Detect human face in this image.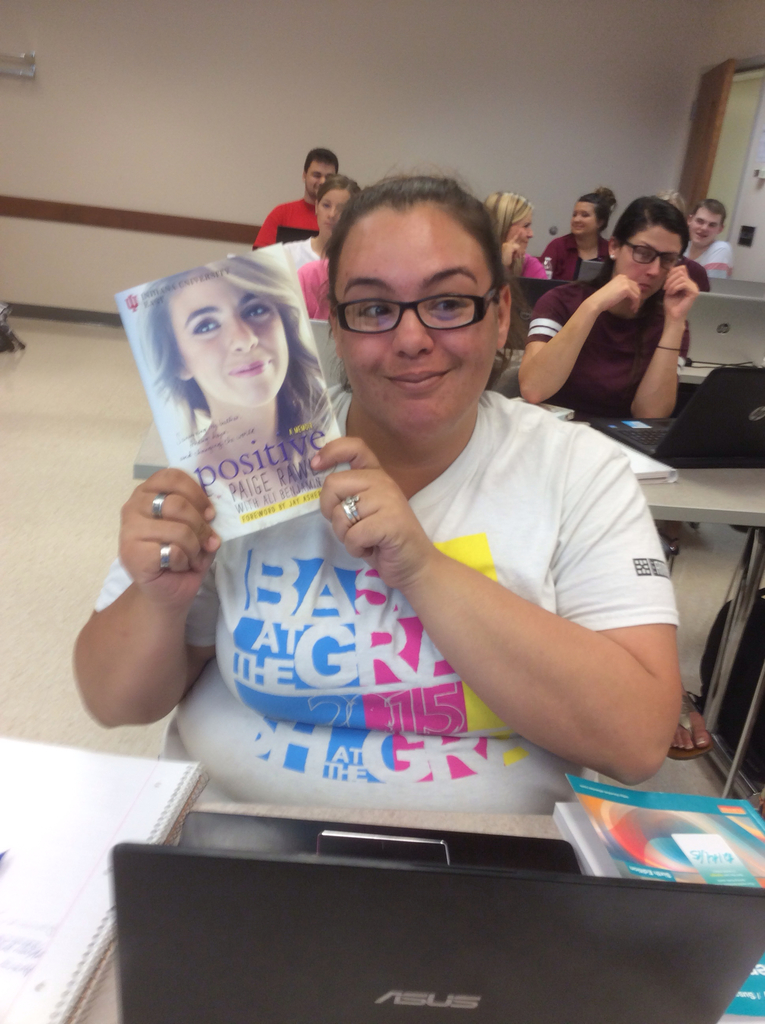
Detection: pyautogui.locateOnScreen(518, 213, 537, 246).
